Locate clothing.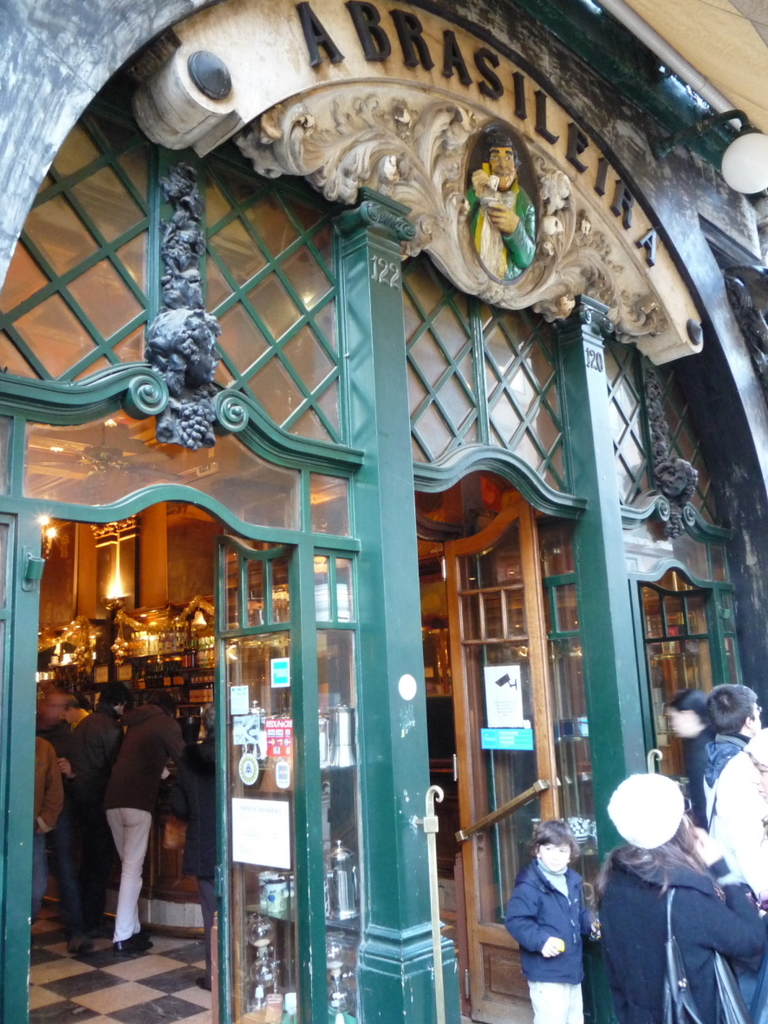
Bounding box: [176, 733, 218, 982].
